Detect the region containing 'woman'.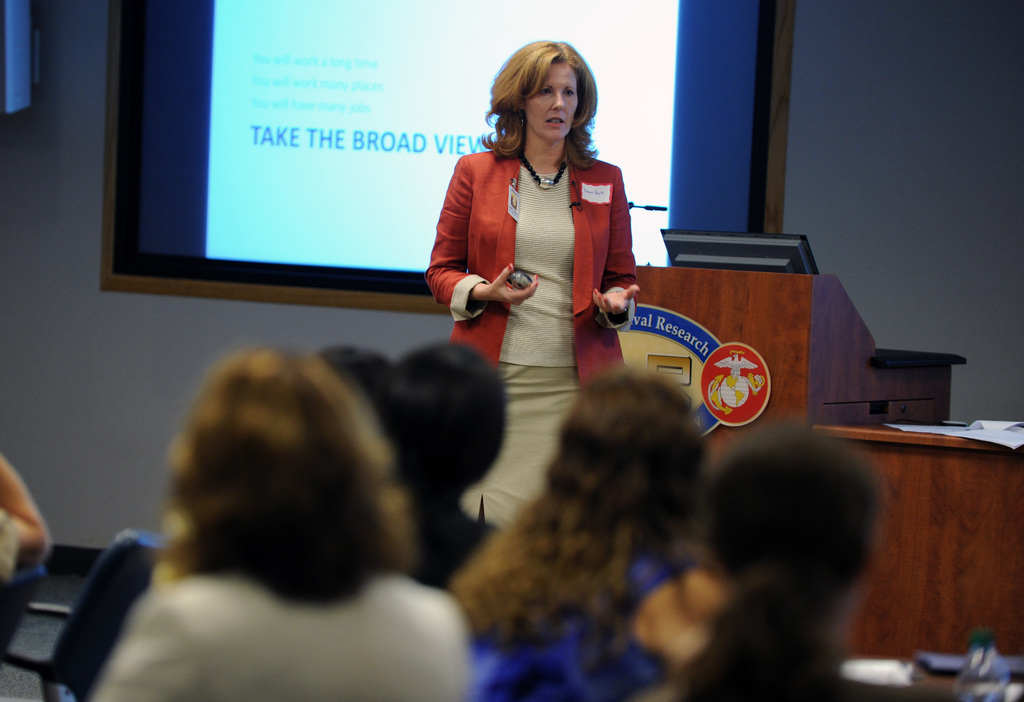
Rect(89, 345, 483, 701).
